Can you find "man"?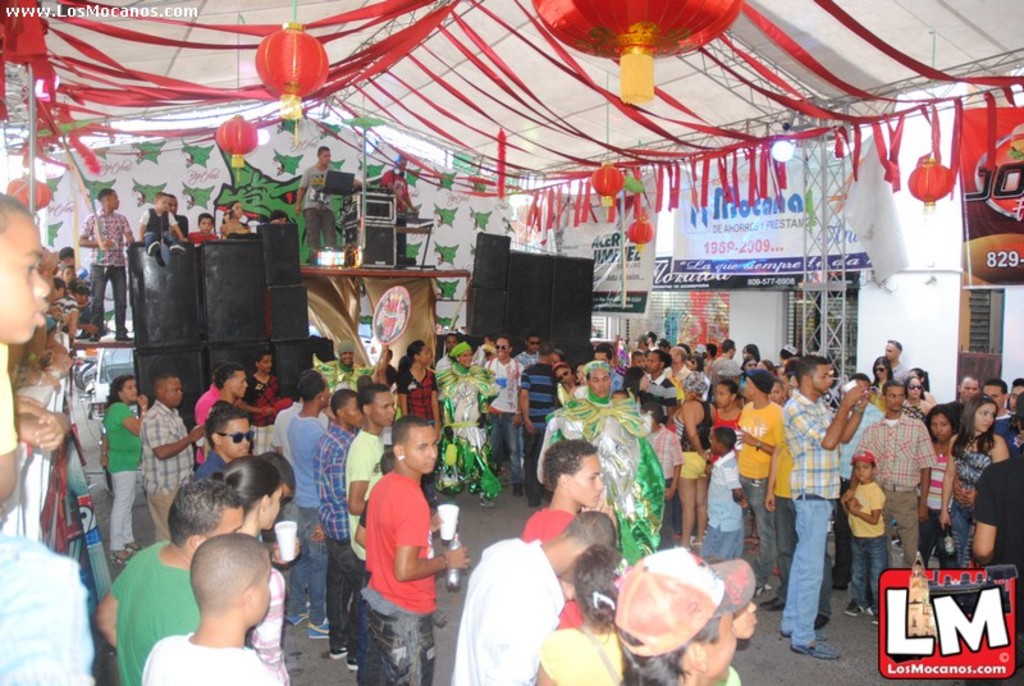
Yes, bounding box: {"x1": 952, "y1": 372, "x2": 980, "y2": 407}.
